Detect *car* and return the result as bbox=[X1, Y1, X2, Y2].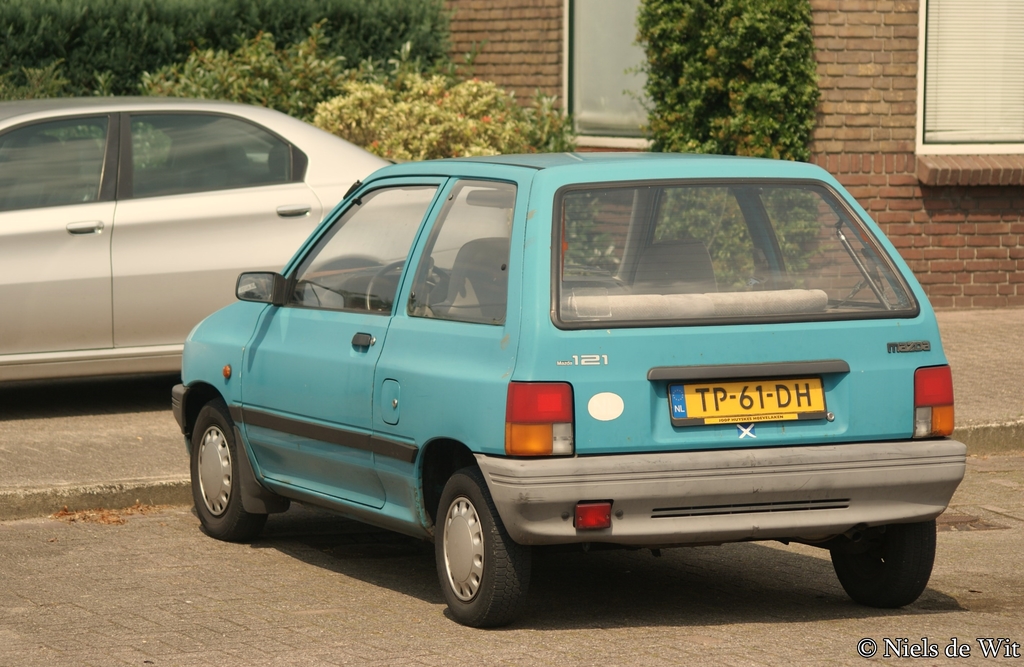
bbox=[0, 86, 510, 390].
